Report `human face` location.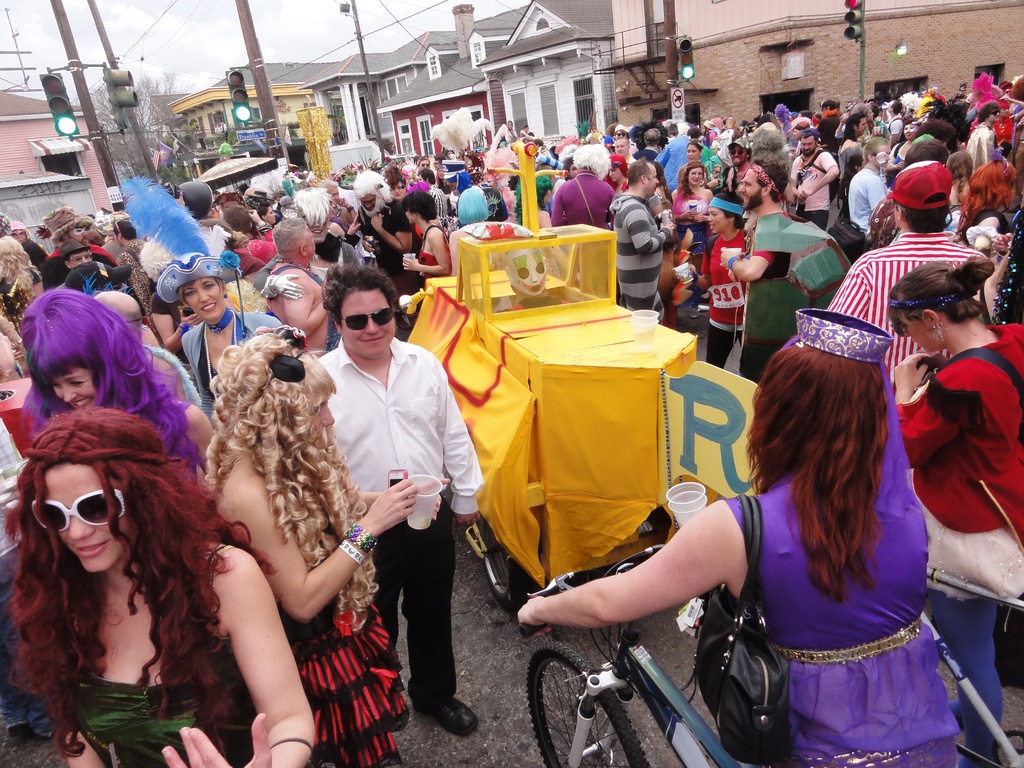
Report: region(306, 228, 316, 266).
